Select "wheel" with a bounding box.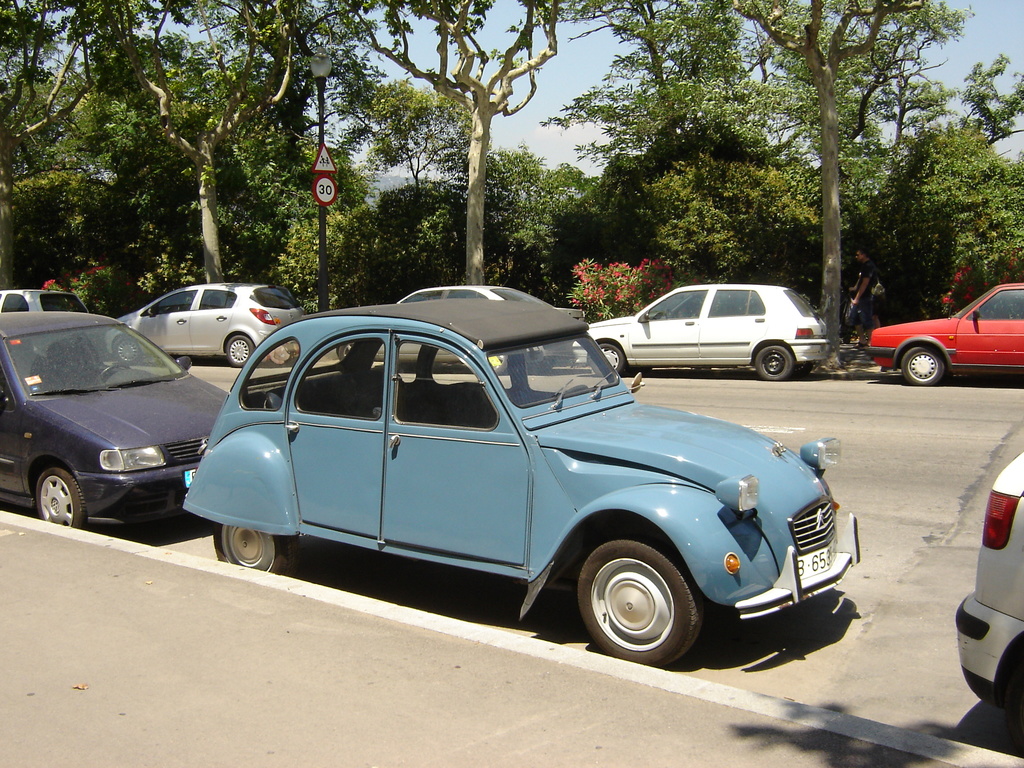
rect(1003, 669, 1023, 760).
